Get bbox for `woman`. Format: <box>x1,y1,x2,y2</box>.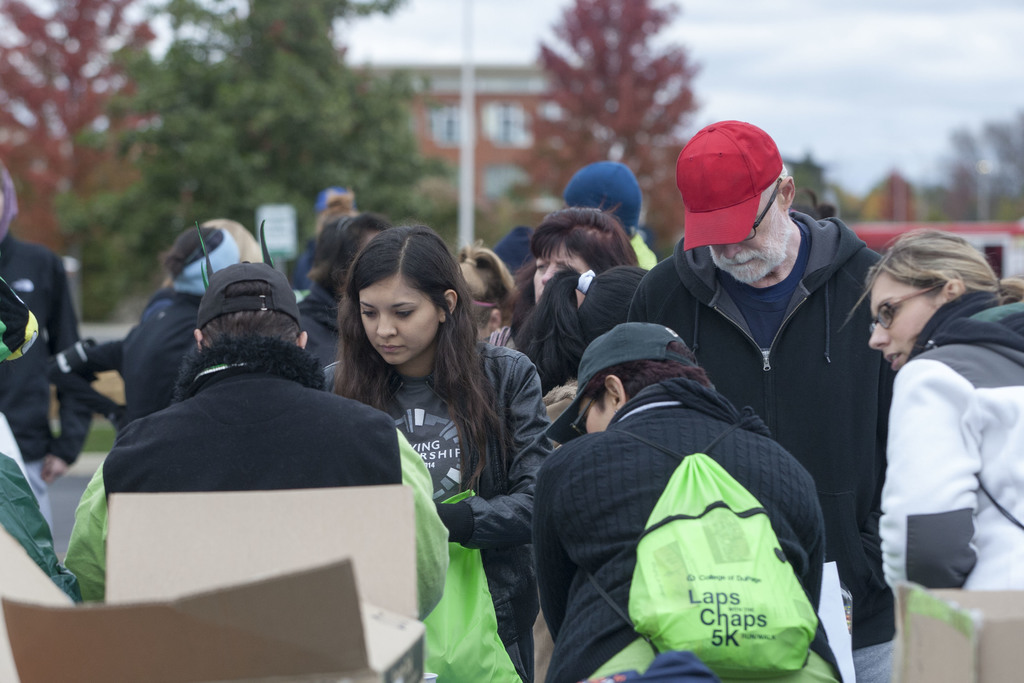
<box>302,234,543,620</box>.
